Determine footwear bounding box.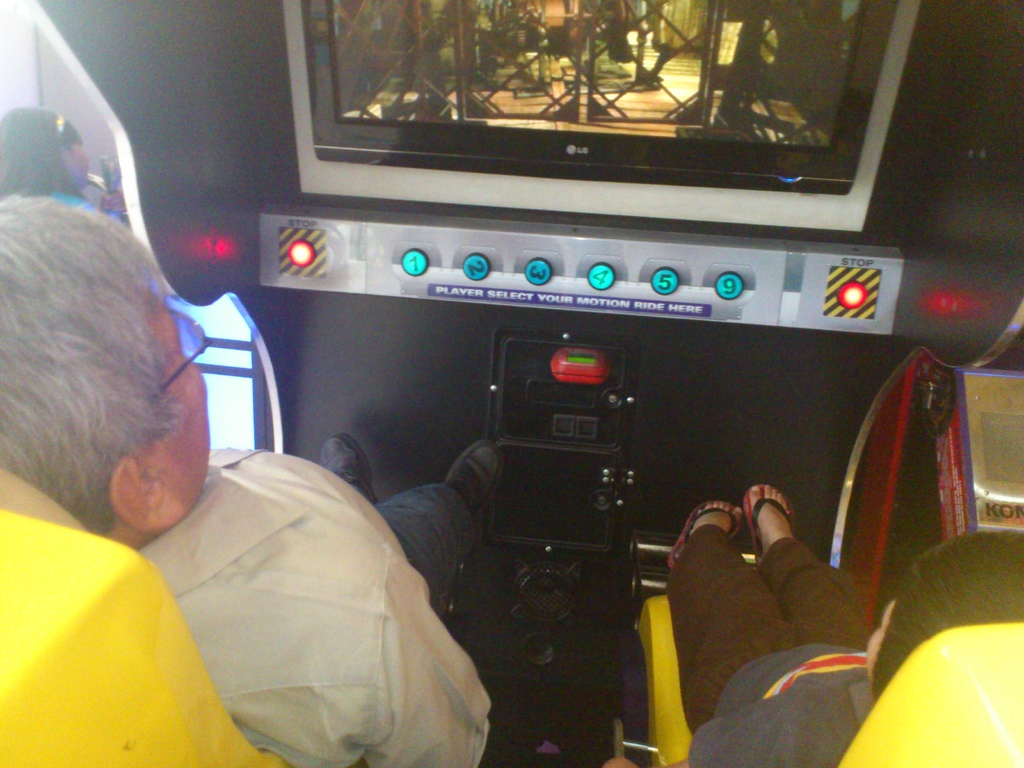
Determined: bbox=[455, 442, 491, 524].
